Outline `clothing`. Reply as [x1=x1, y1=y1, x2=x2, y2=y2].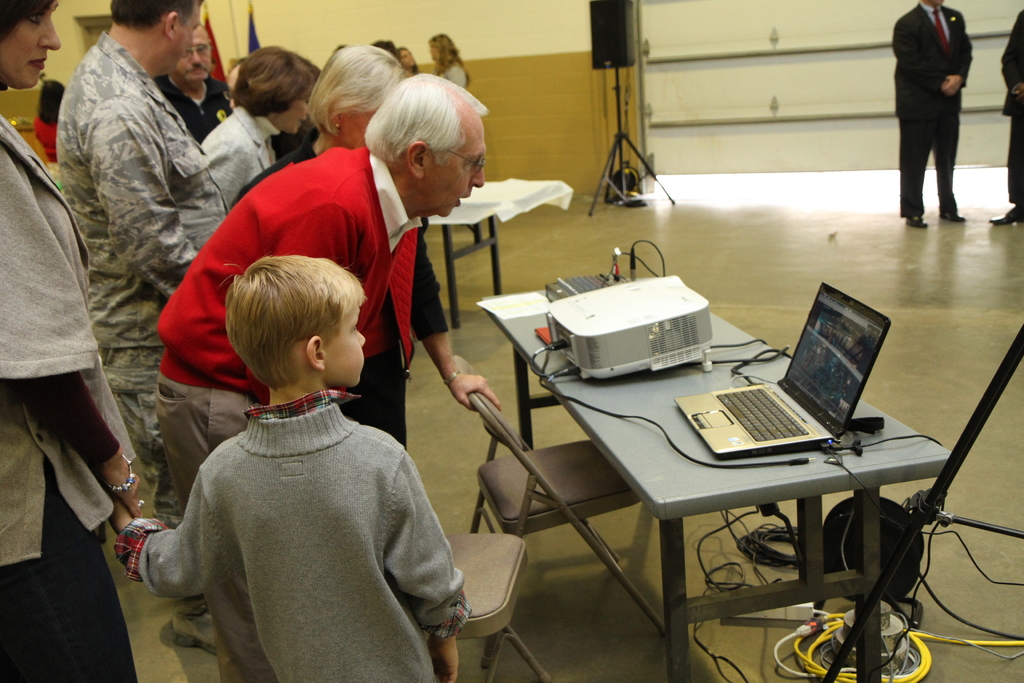
[x1=157, y1=70, x2=236, y2=142].
